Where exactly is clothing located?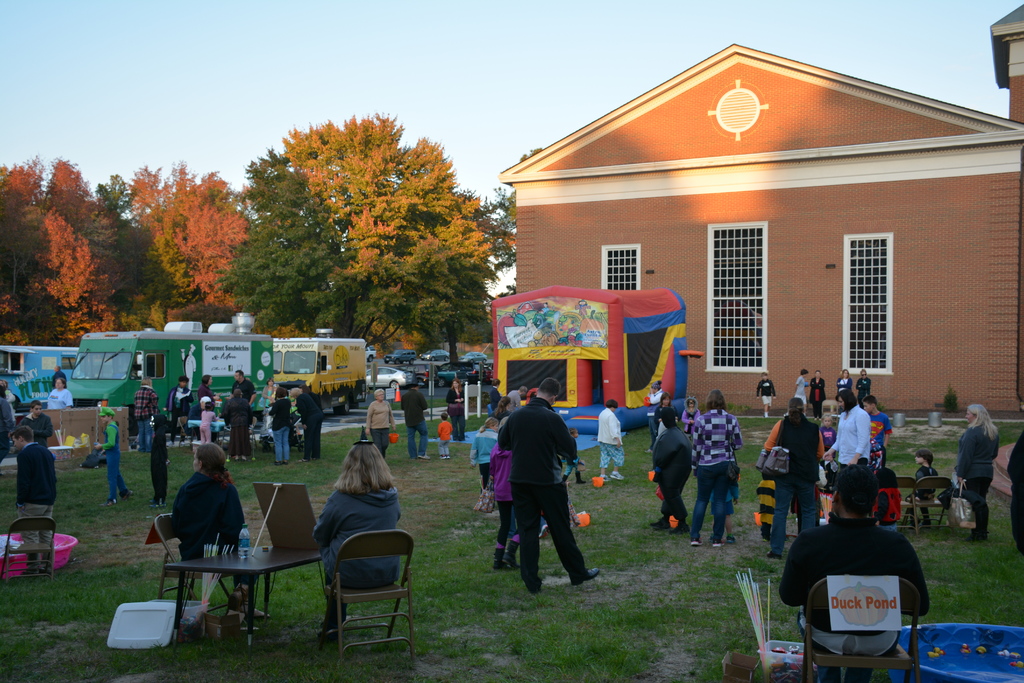
Its bounding box is left=829, top=404, right=874, bottom=508.
